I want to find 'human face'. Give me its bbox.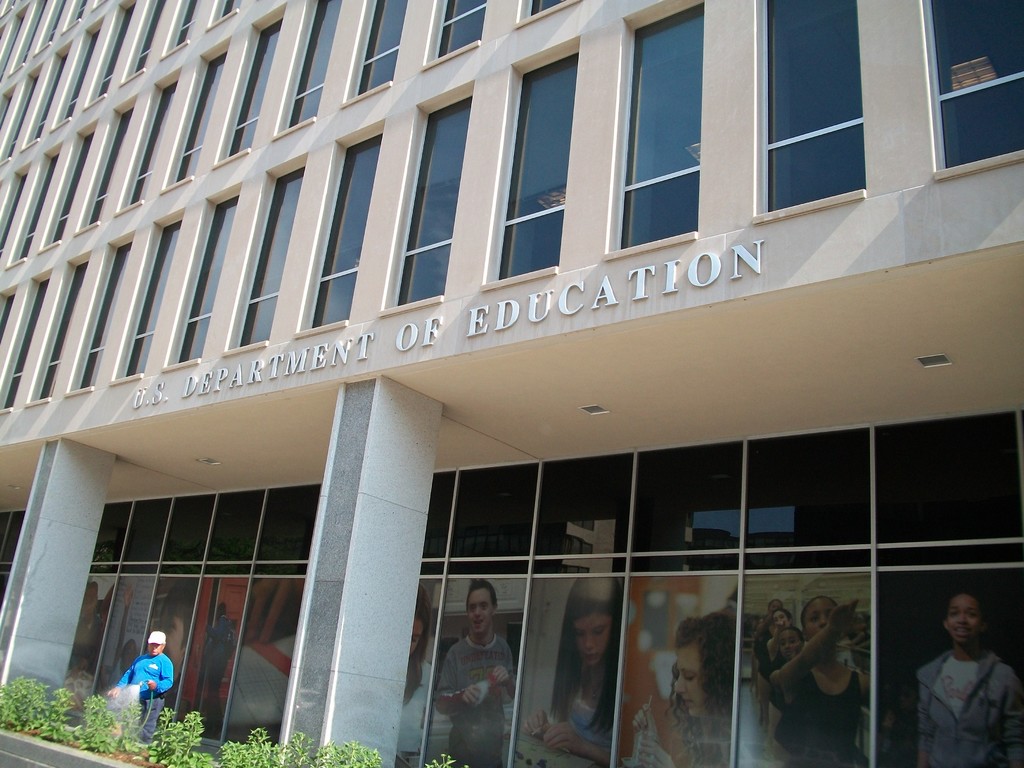
574 611 607 660.
